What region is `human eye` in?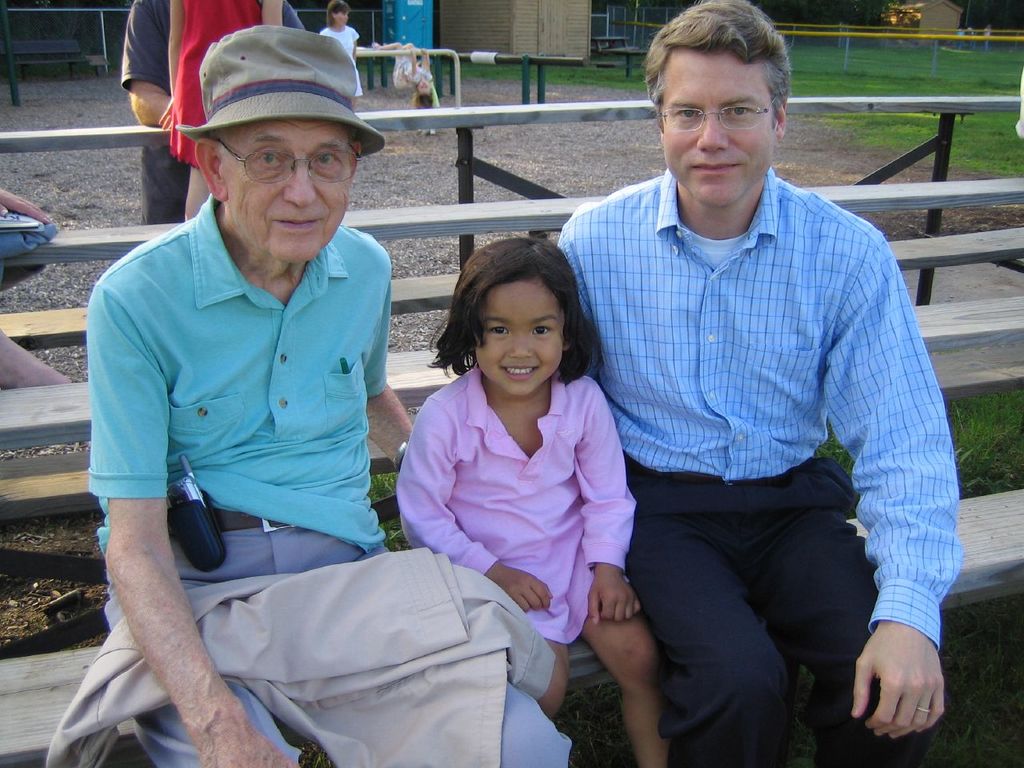
[728,103,754,119].
